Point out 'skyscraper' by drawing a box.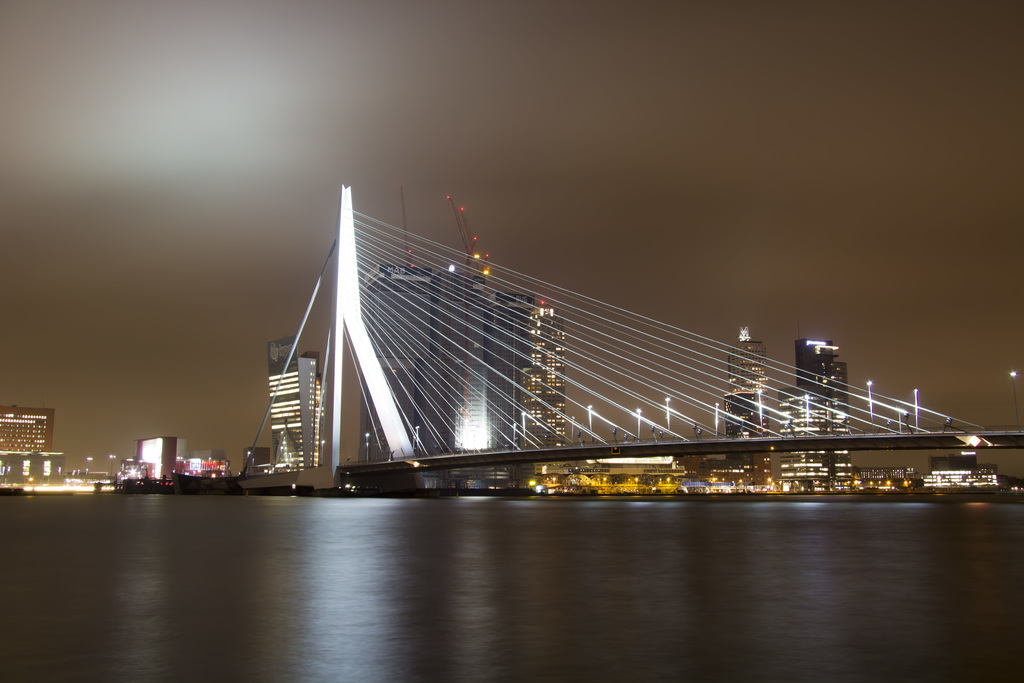
<bbox>719, 324, 777, 440</bbox>.
